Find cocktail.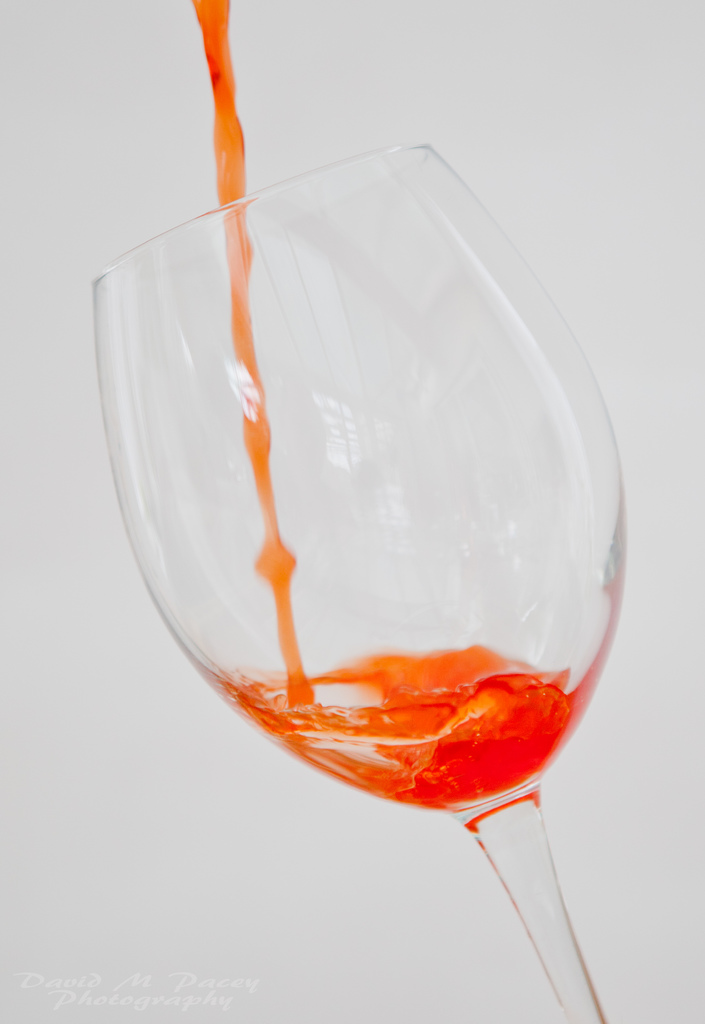
111/36/645/921.
